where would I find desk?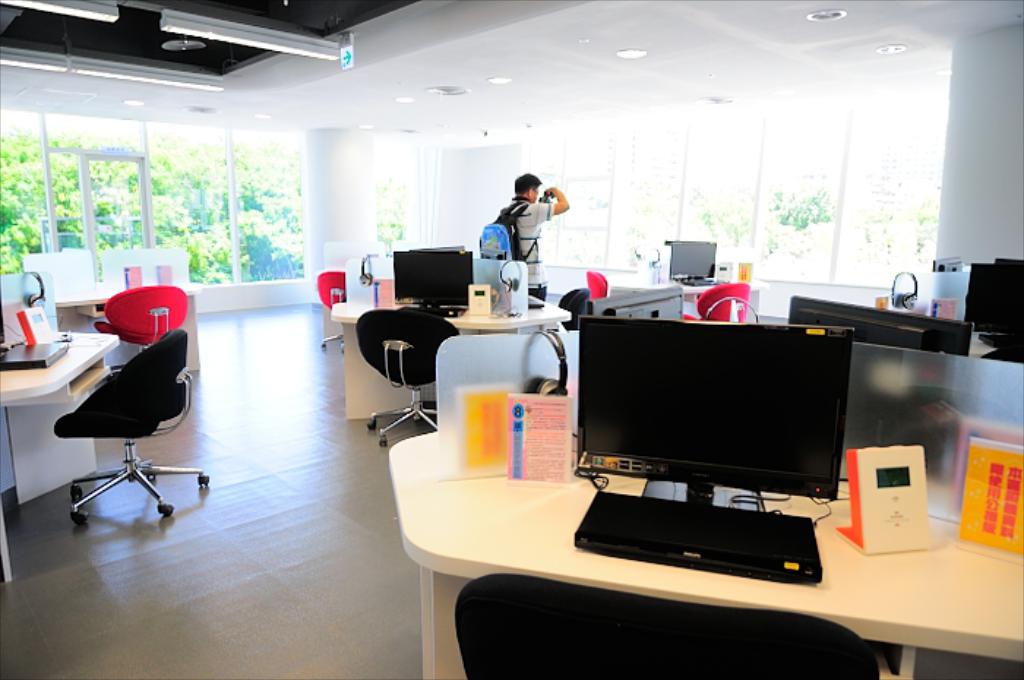
At <region>0, 328, 123, 585</region>.
